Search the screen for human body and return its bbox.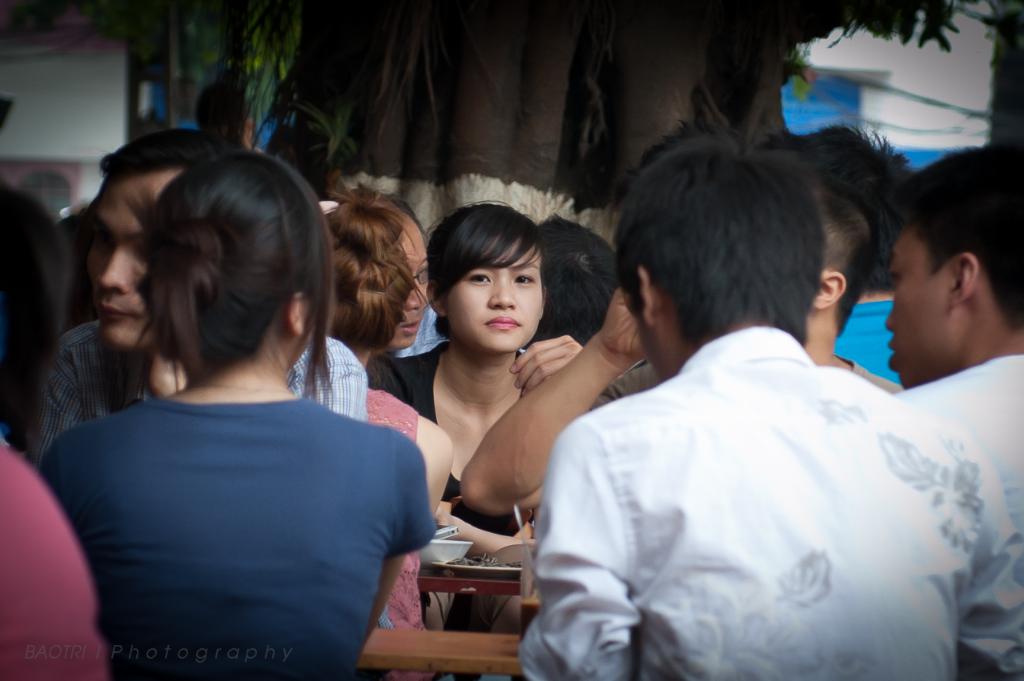
Found: bbox=(461, 287, 904, 514).
